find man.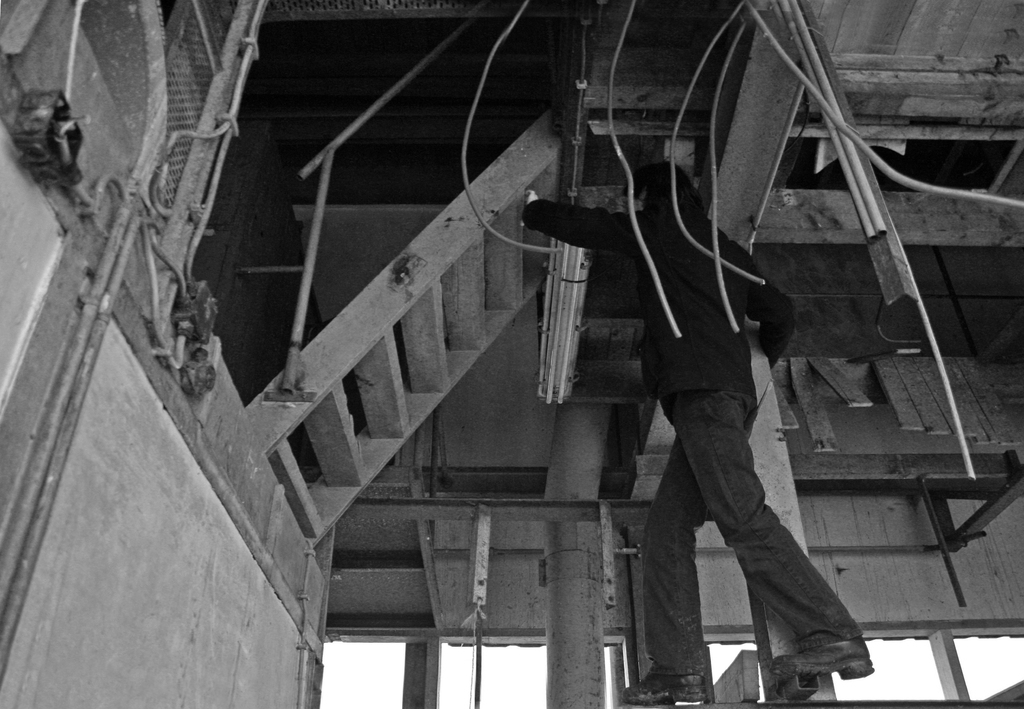
detection(579, 151, 838, 705).
